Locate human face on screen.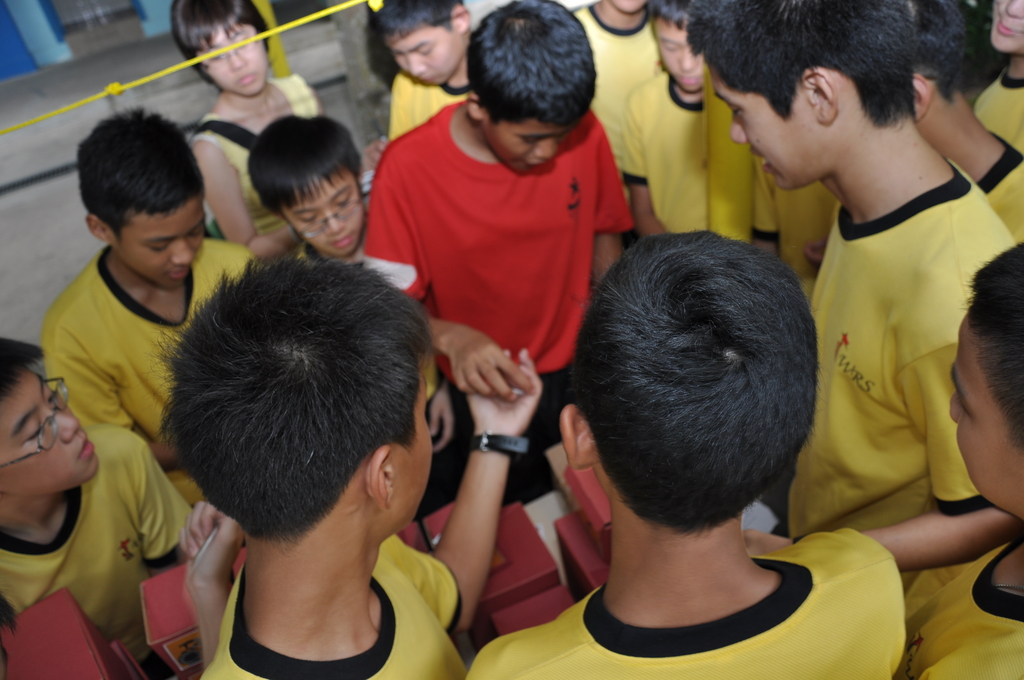
On screen at crop(113, 210, 205, 291).
